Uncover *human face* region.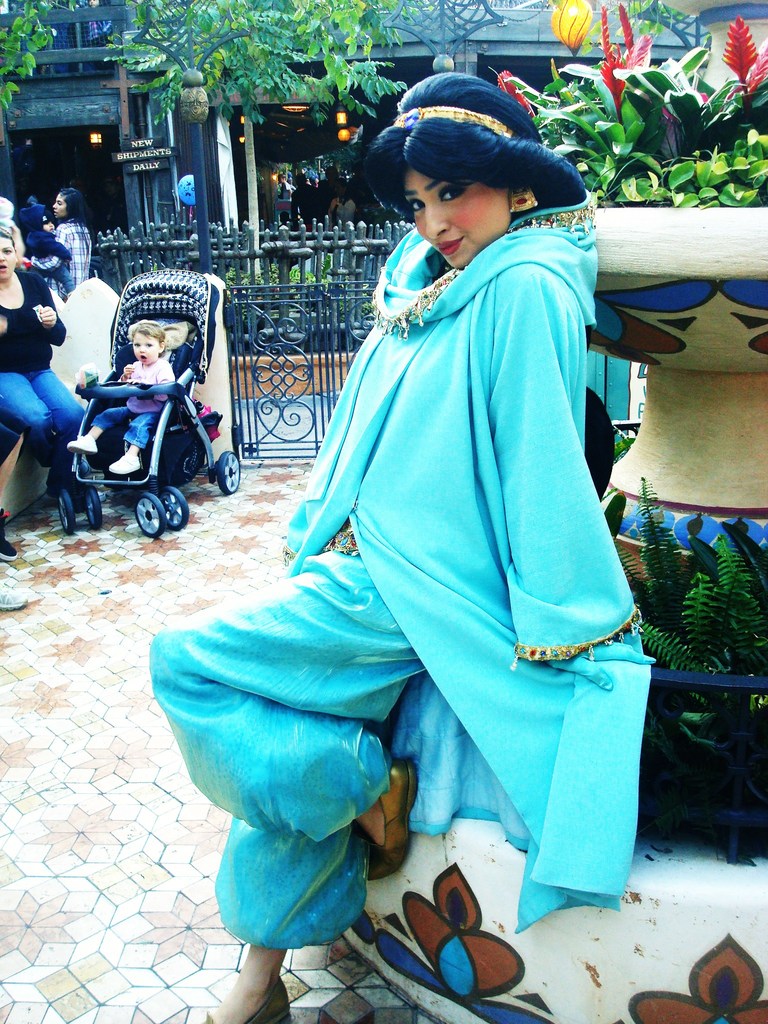
Uncovered: l=52, t=195, r=67, b=215.
